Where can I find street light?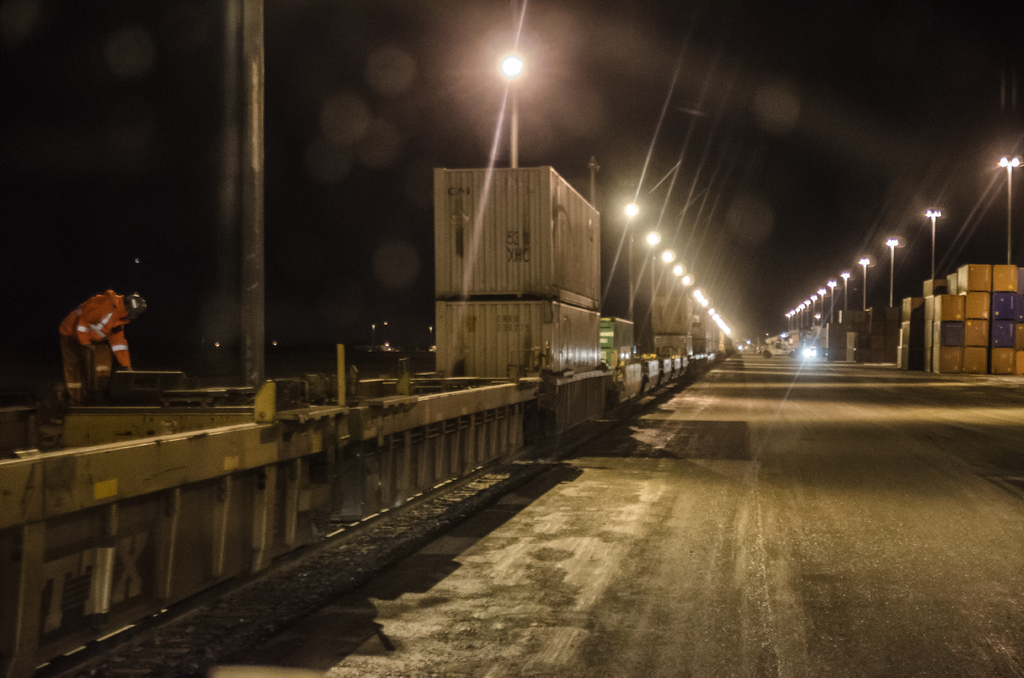
You can find it at Rect(843, 271, 853, 313).
